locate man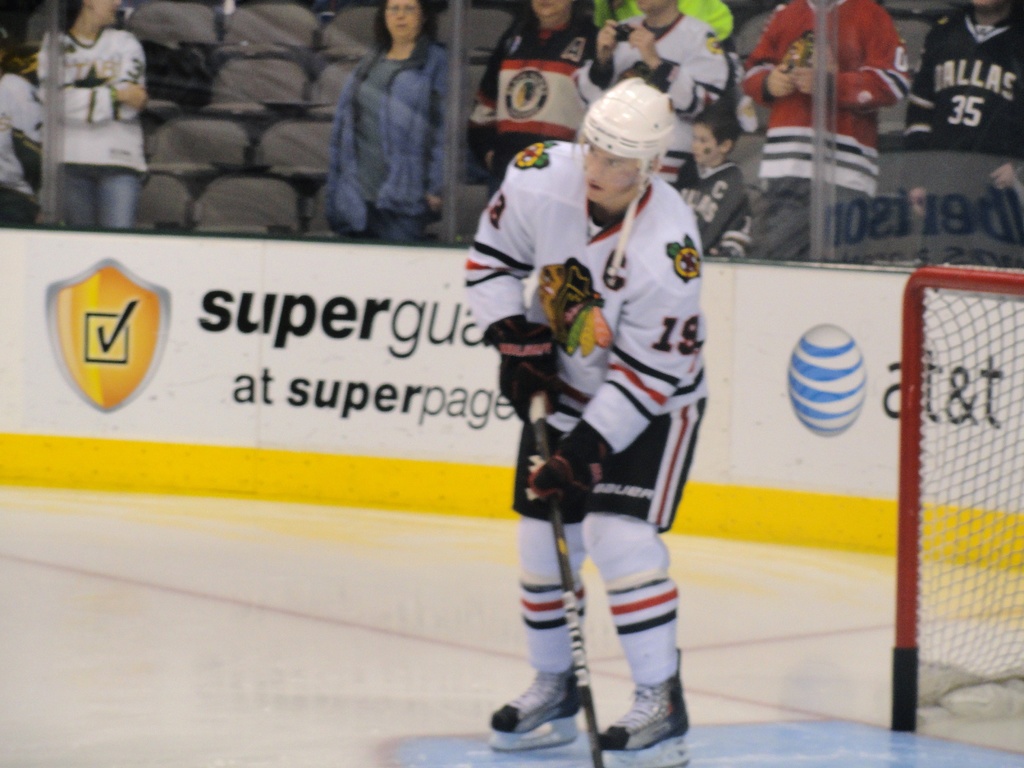
(461, 76, 717, 754)
